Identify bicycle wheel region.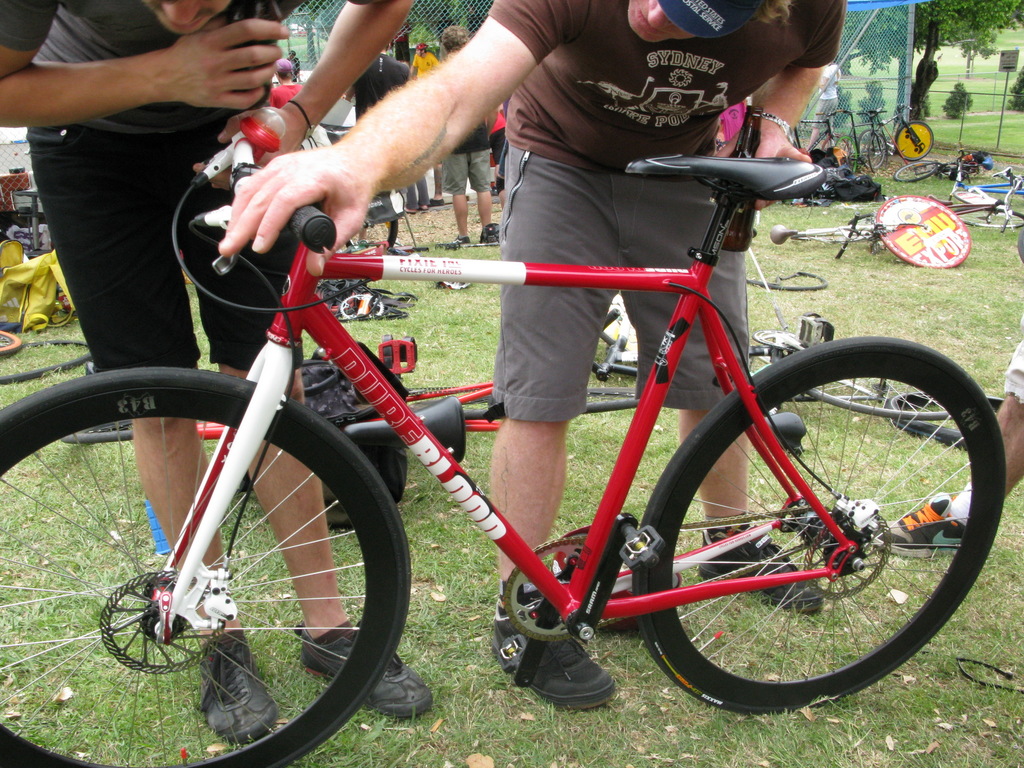
Region: BBox(892, 122, 932, 163).
